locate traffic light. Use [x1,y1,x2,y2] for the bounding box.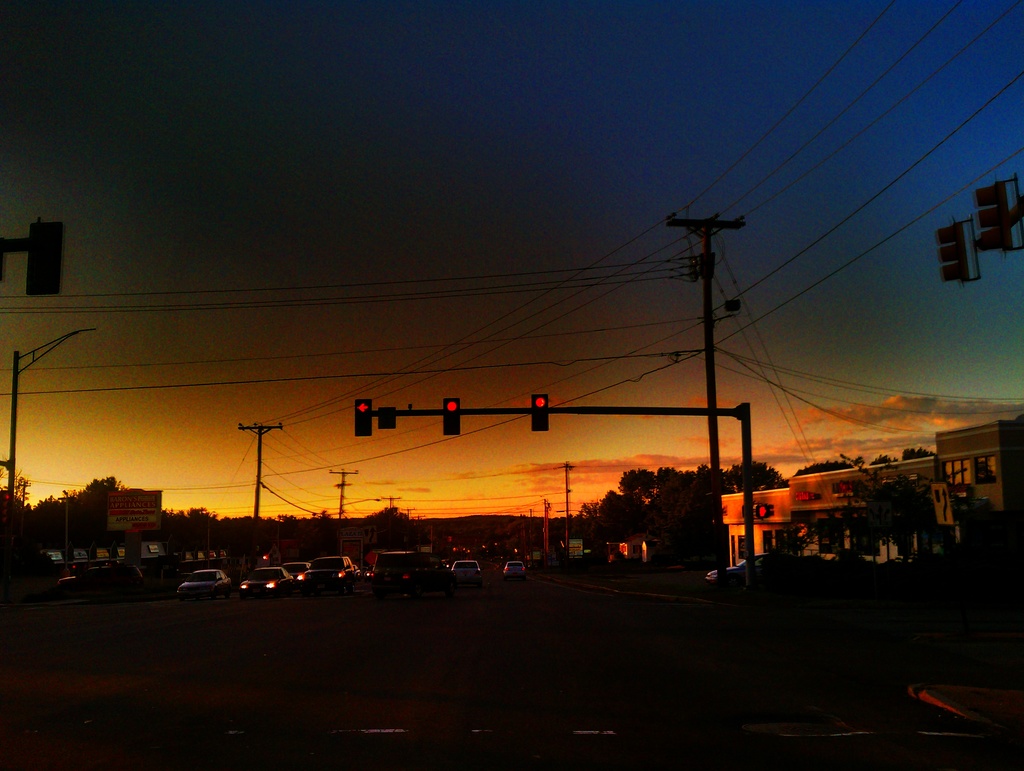
[936,216,967,286].
